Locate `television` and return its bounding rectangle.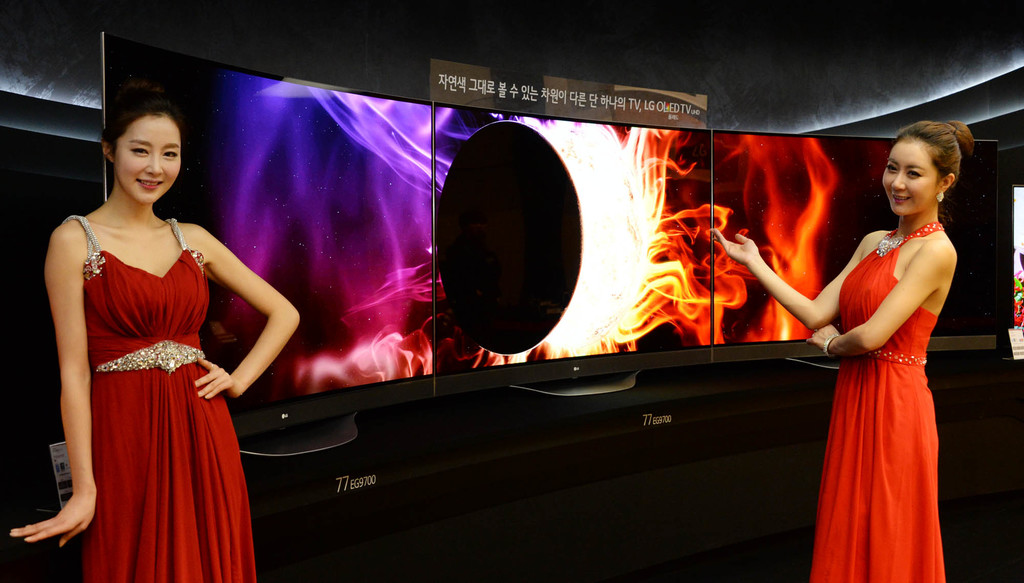
bbox(701, 127, 1014, 361).
